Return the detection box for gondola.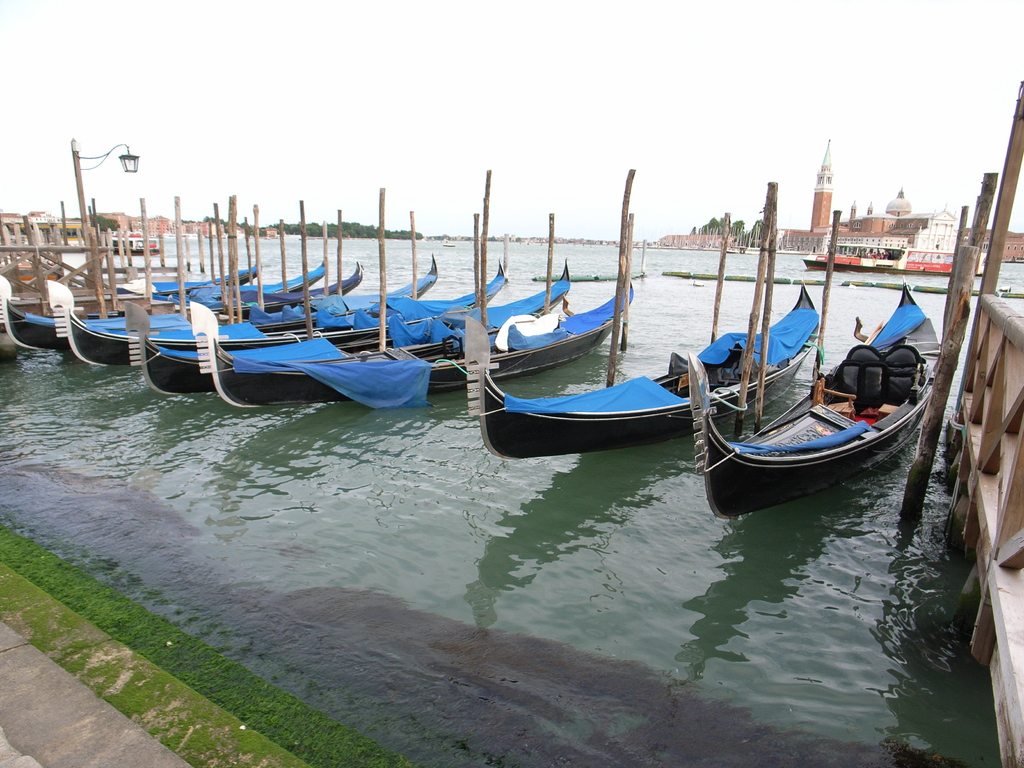
bbox=(188, 279, 636, 410).
